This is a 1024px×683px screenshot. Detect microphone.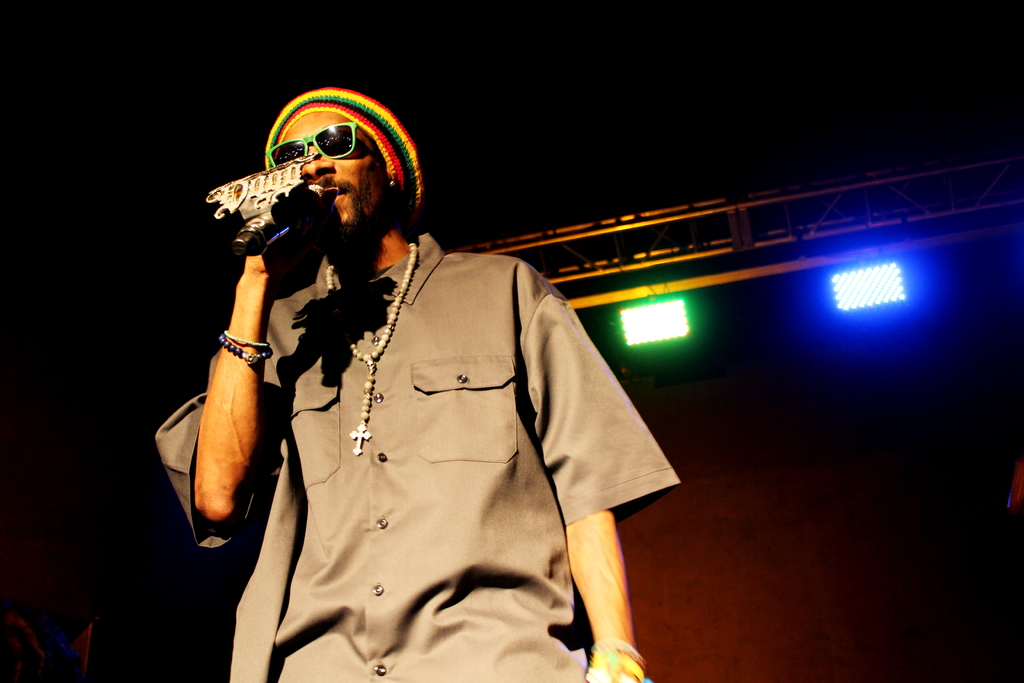
pyautogui.locateOnScreen(211, 172, 338, 265).
